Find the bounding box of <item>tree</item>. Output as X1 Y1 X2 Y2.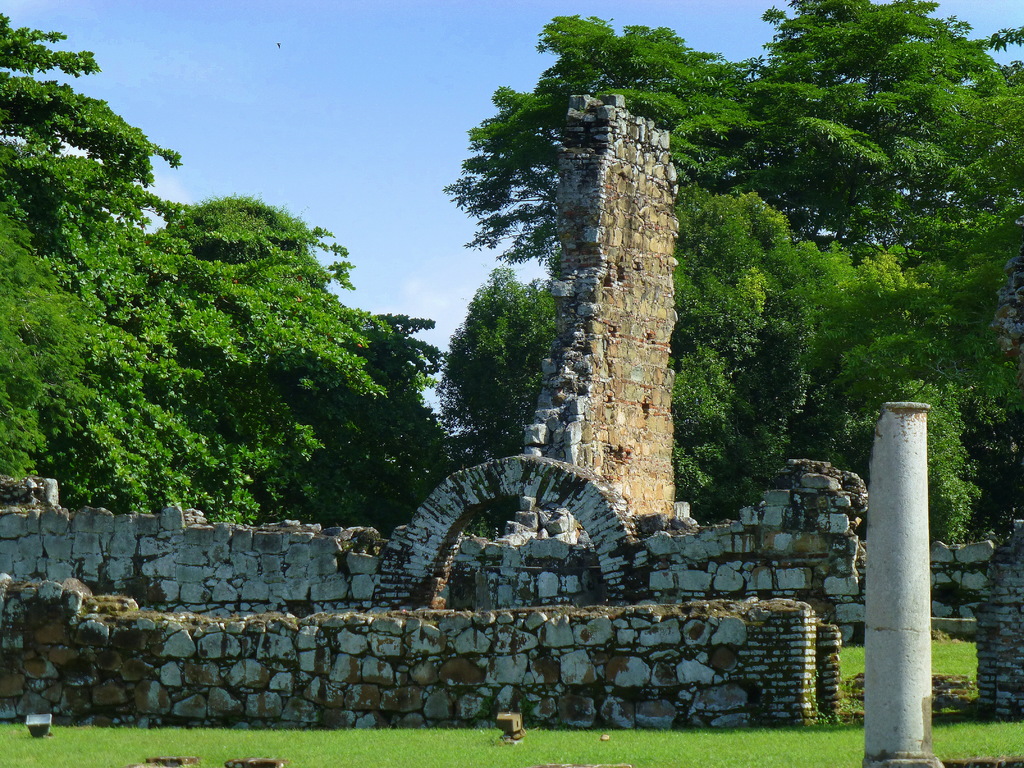
450 265 563 451.
